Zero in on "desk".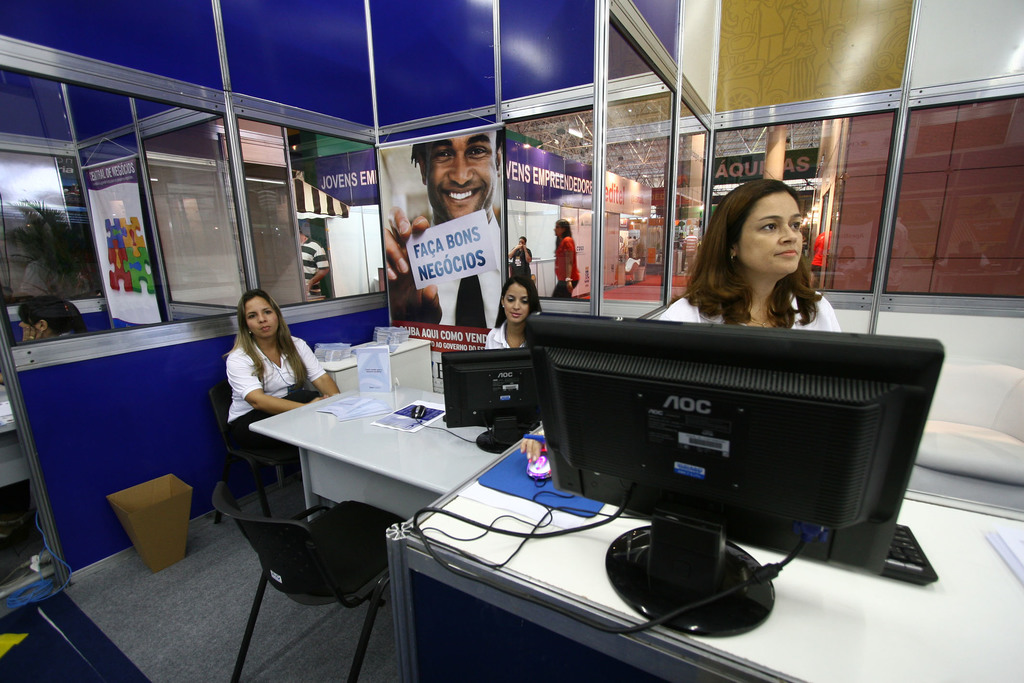
Zeroed in: <region>250, 390, 497, 516</region>.
